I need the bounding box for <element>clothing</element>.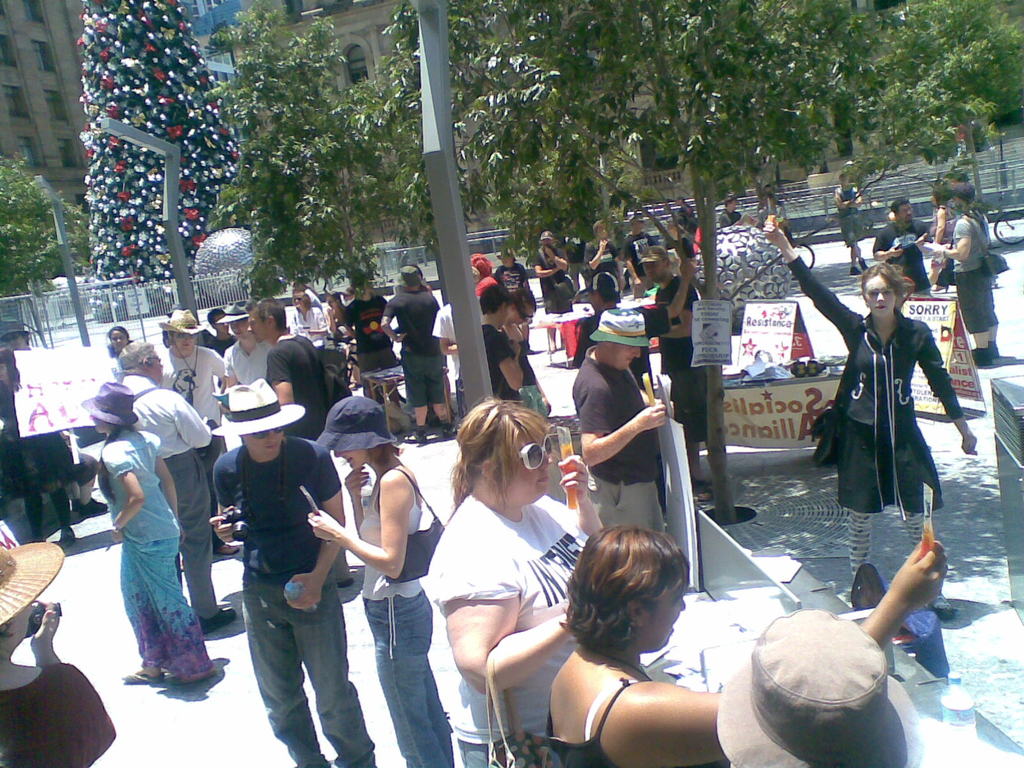
Here it is: [361, 458, 460, 767].
